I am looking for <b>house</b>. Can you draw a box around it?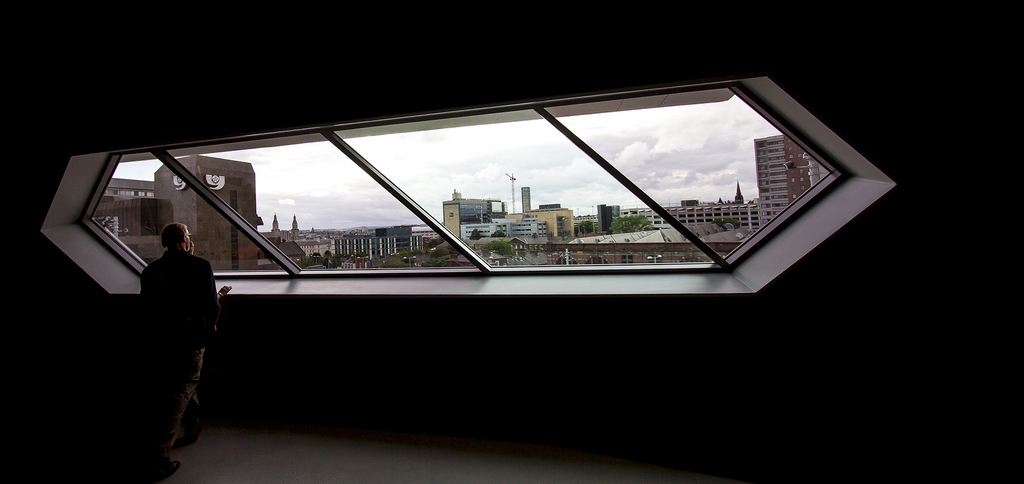
Sure, the bounding box is pyautogui.locateOnScreen(323, 225, 409, 264).
